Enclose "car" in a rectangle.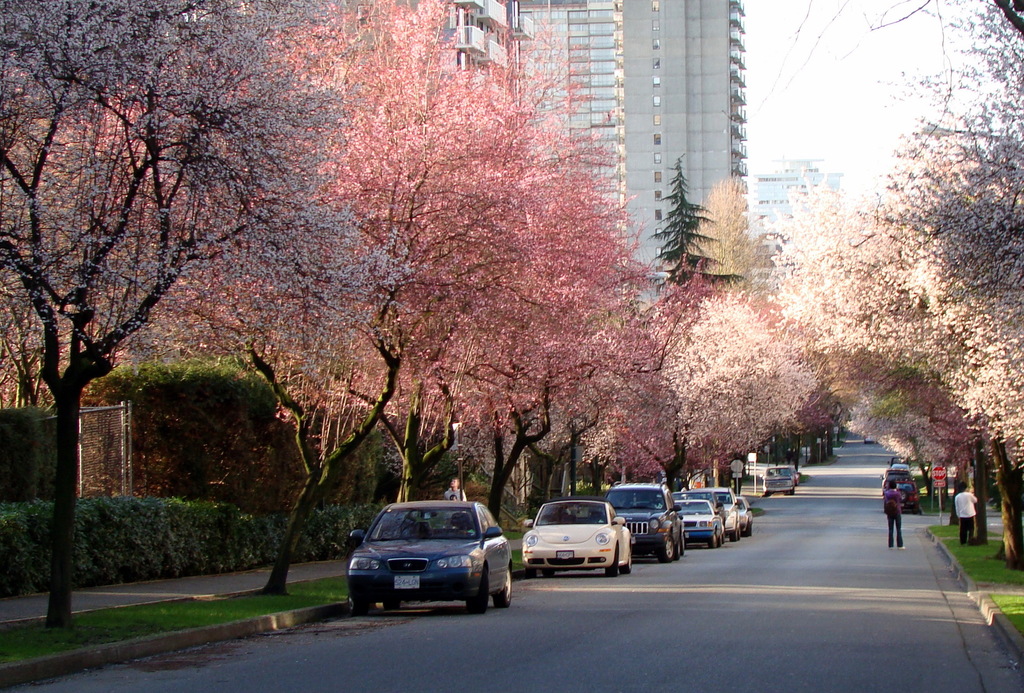
x1=795 y1=469 x2=799 y2=485.
